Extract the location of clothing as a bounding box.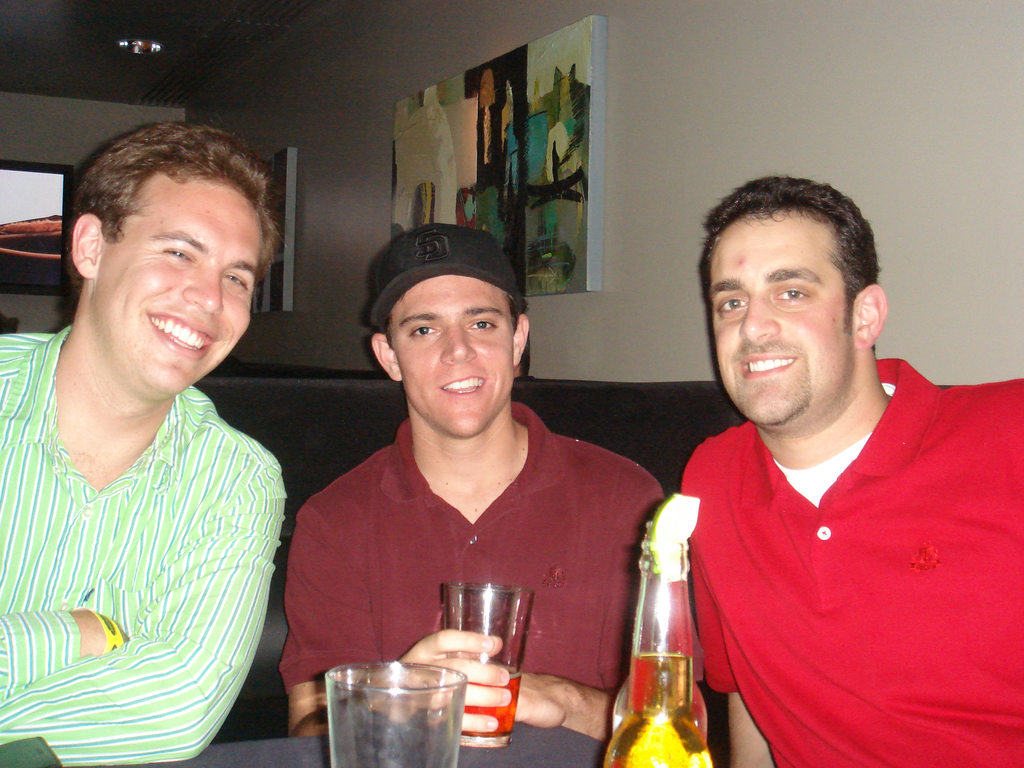
[277,400,670,692].
